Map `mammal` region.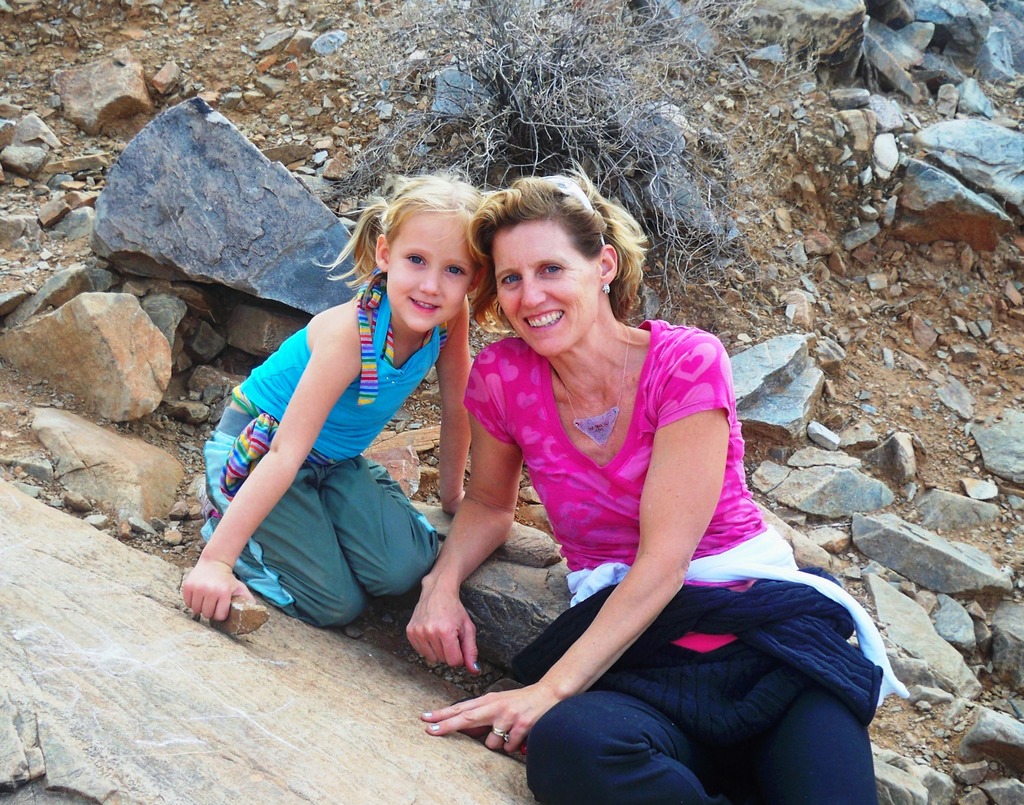
Mapped to 199:166:486:656.
